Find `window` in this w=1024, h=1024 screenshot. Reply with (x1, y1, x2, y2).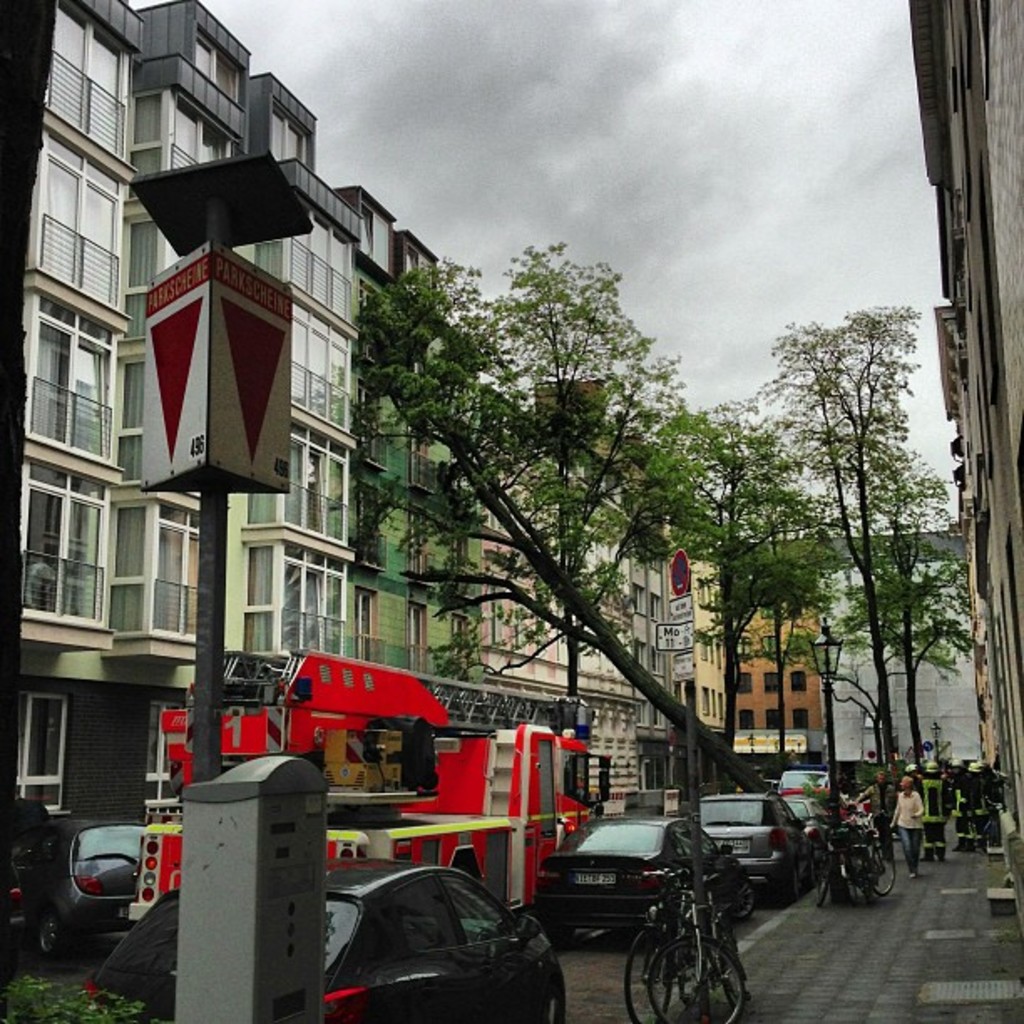
(119, 90, 161, 211).
